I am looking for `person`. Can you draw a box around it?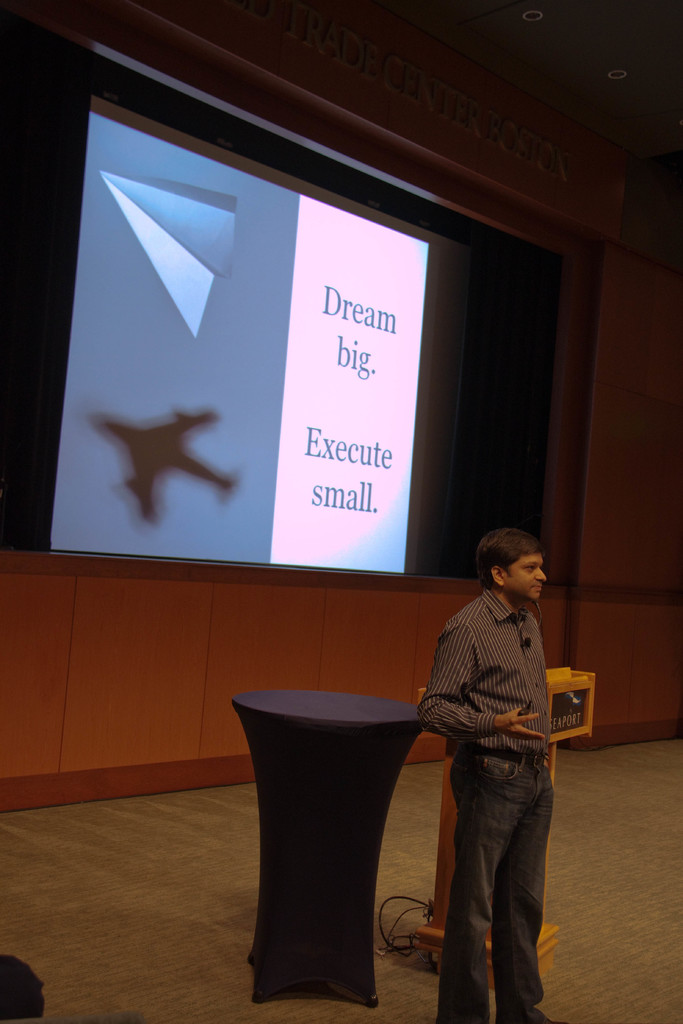
Sure, the bounding box is 412,524,552,1023.
